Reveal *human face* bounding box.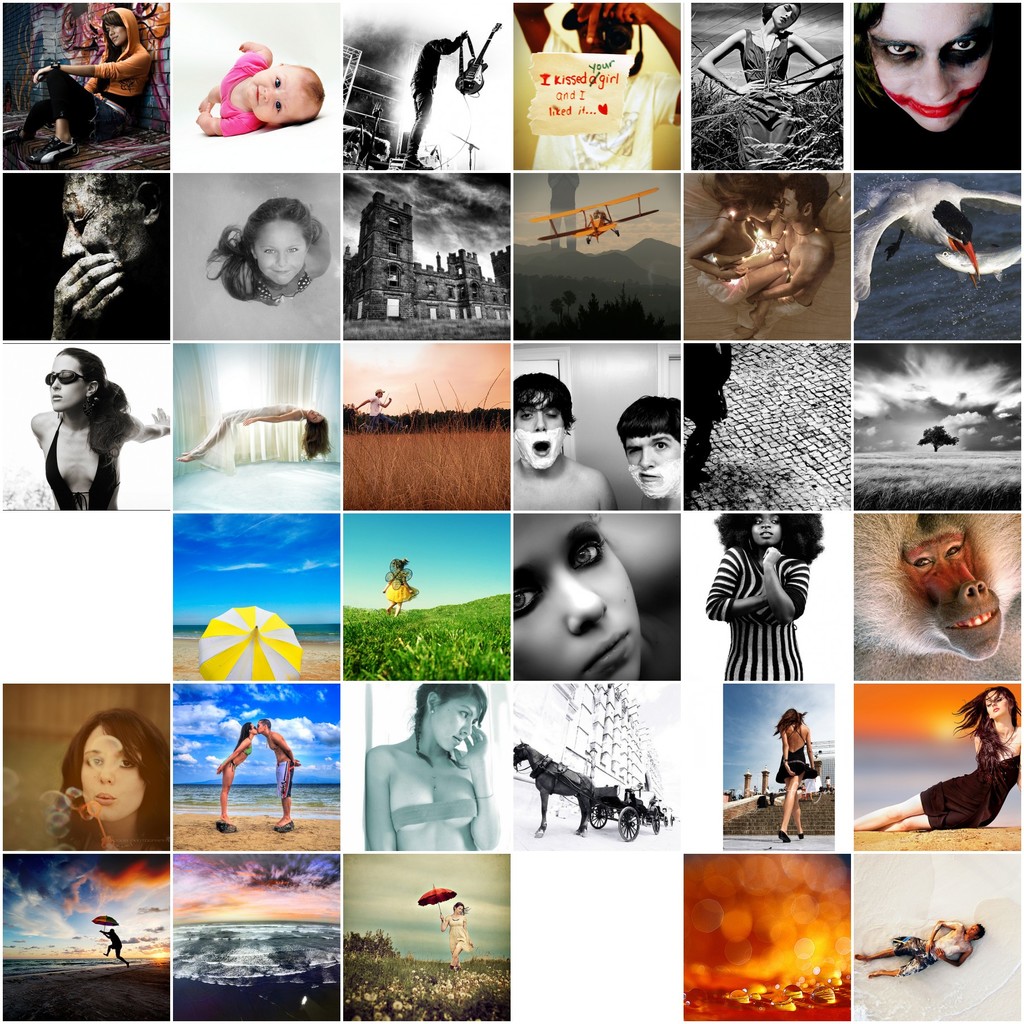
Revealed: x1=515, y1=384, x2=570, y2=475.
